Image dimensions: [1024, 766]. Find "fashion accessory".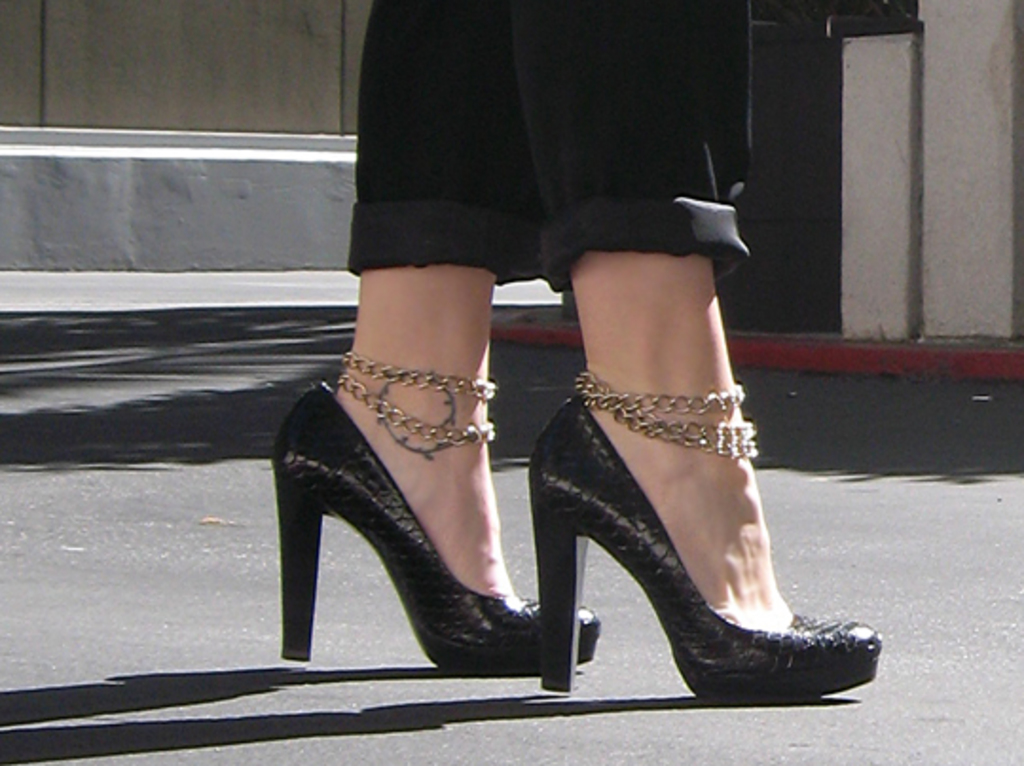
{"left": 527, "top": 396, "right": 884, "bottom": 700}.
